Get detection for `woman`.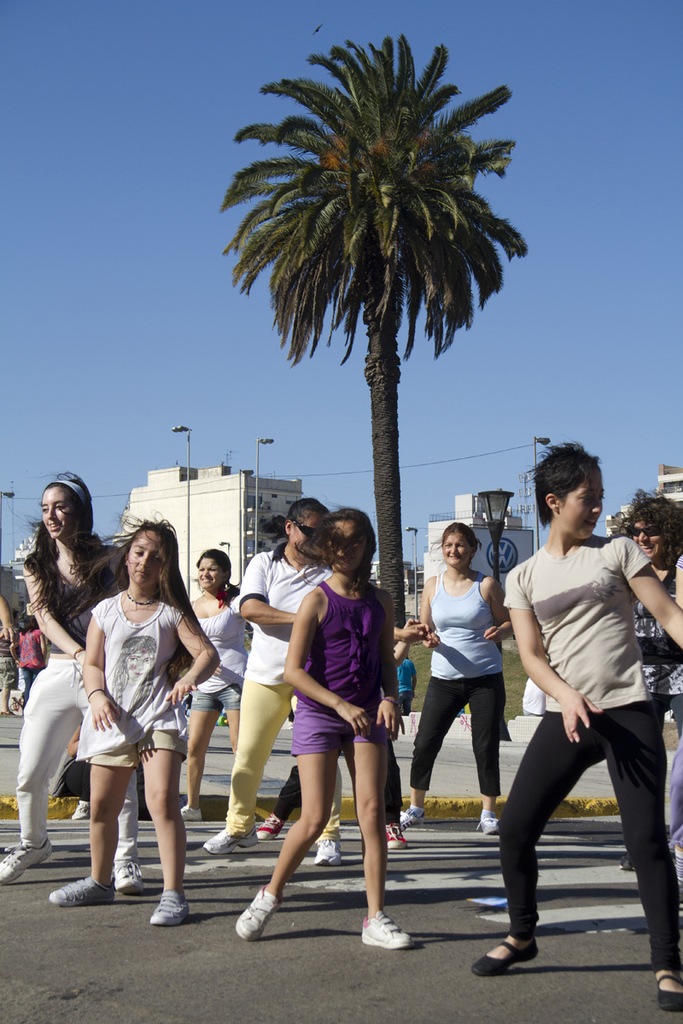
Detection: [611, 479, 682, 880].
